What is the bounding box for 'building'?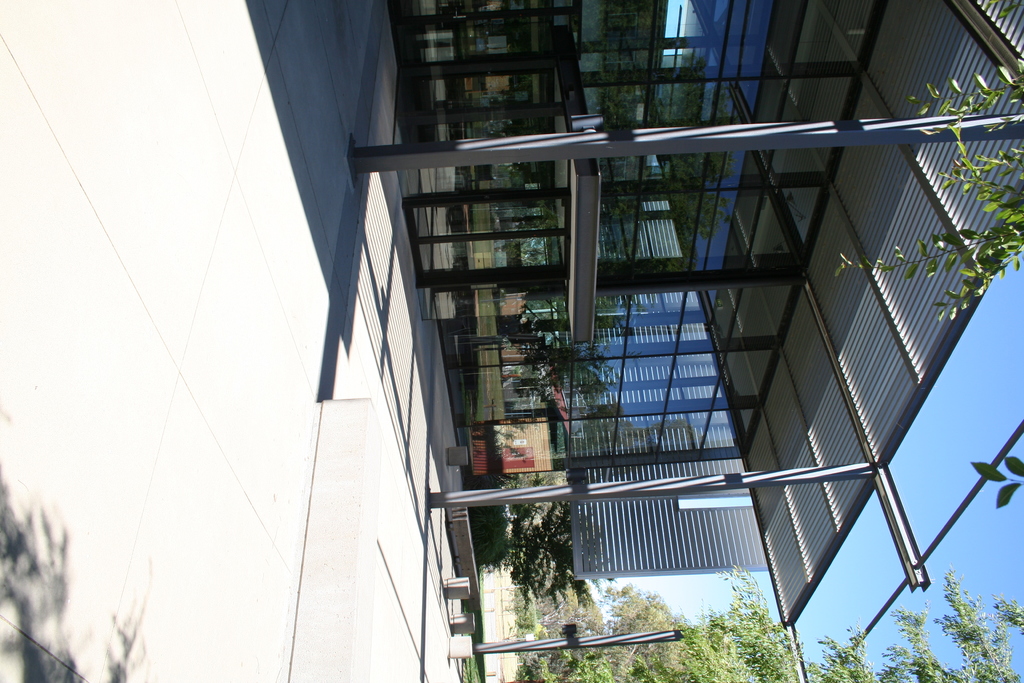
Rect(468, 180, 769, 598).
